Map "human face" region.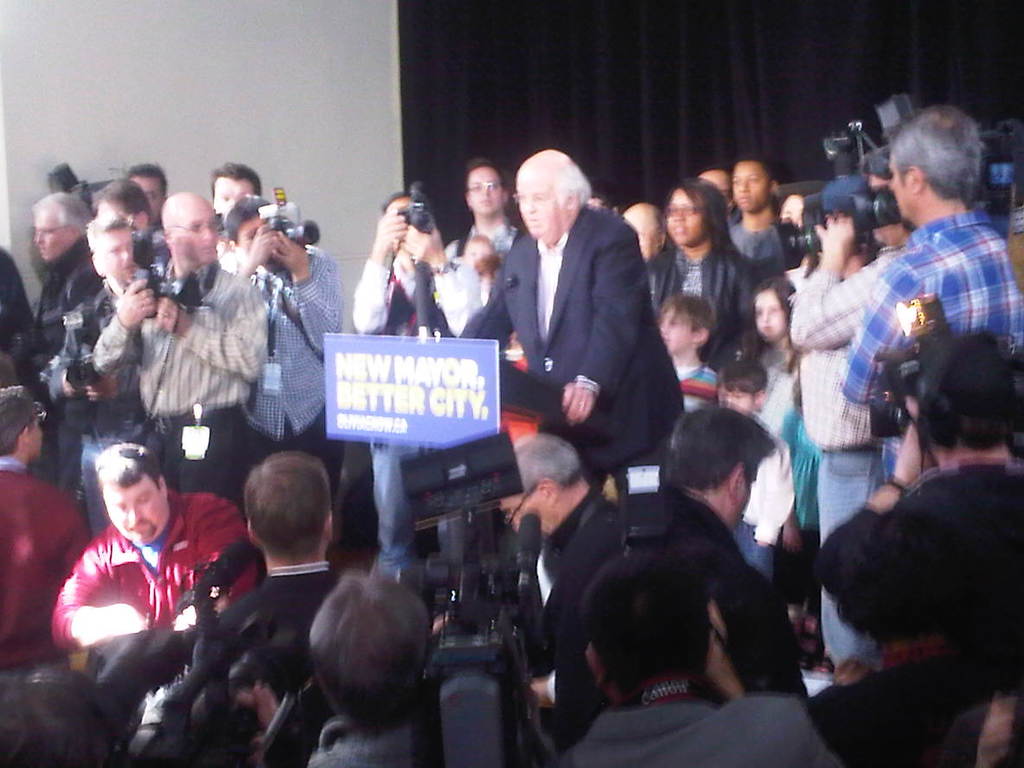
Mapped to <bbox>752, 289, 785, 342</bbox>.
